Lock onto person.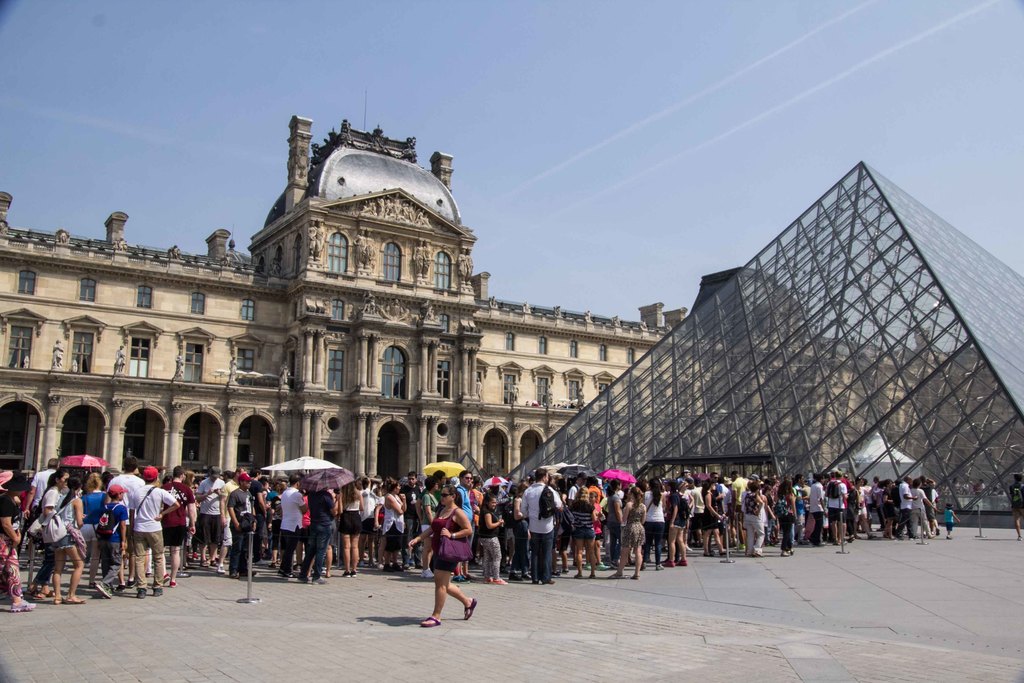
Locked: Rect(406, 486, 477, 627).
